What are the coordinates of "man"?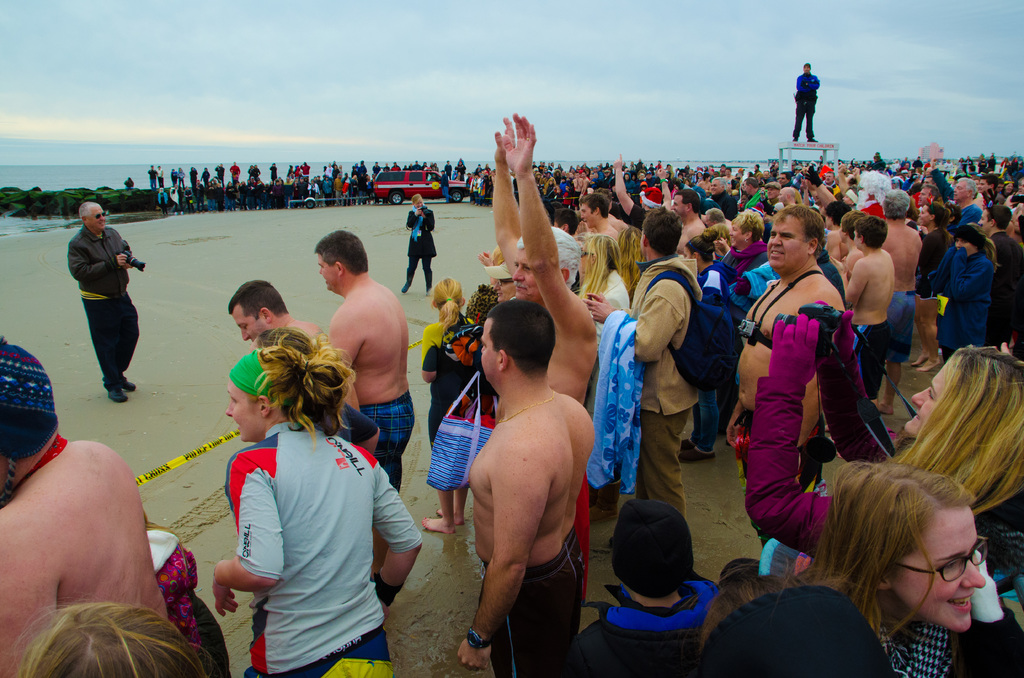
<region>594, 211, 700, 545</region>.
